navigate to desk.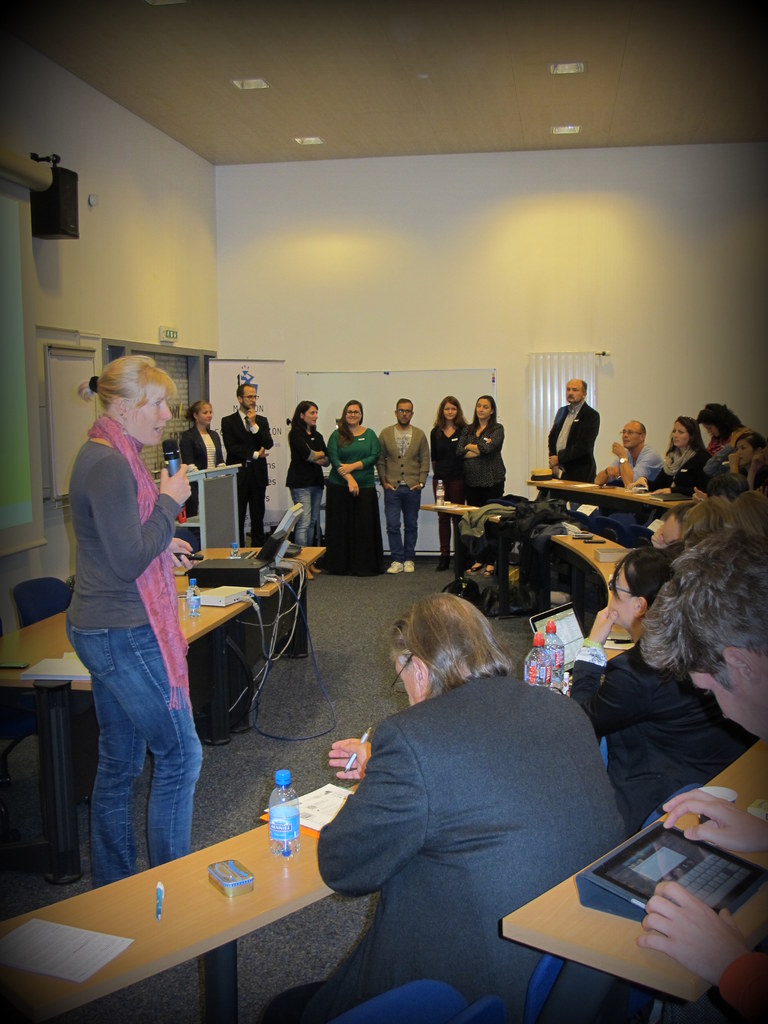
Navigation target: 0,538,327,890.
